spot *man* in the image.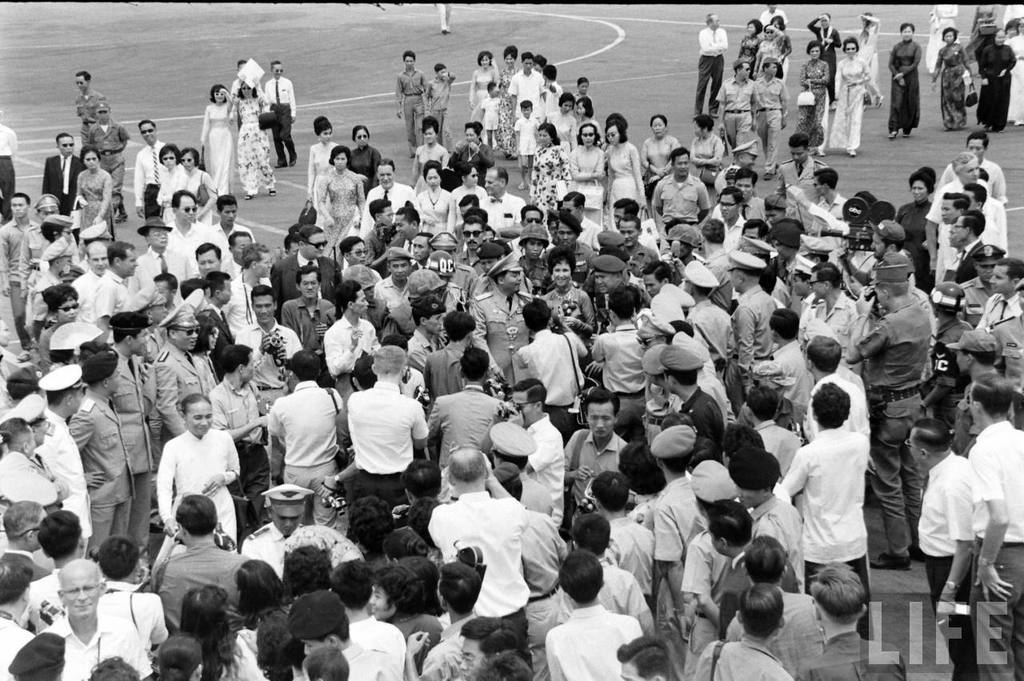
*man* found at box(410, 226, 438, 262).
